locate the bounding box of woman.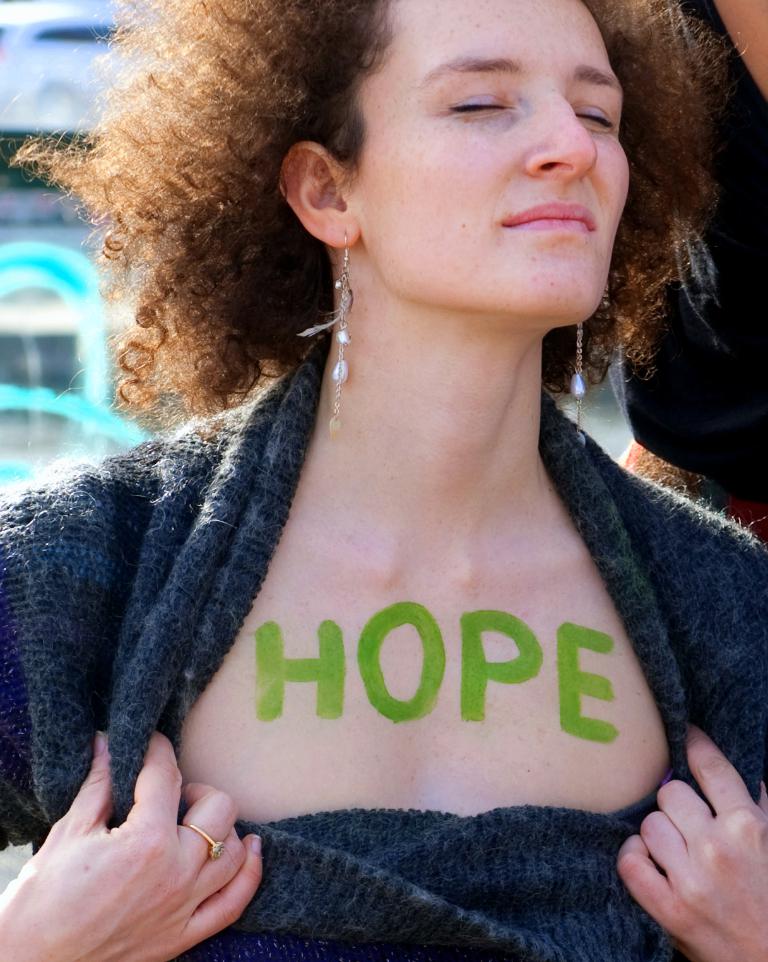
Bounding box: crop(1, 1, 767, 960).
